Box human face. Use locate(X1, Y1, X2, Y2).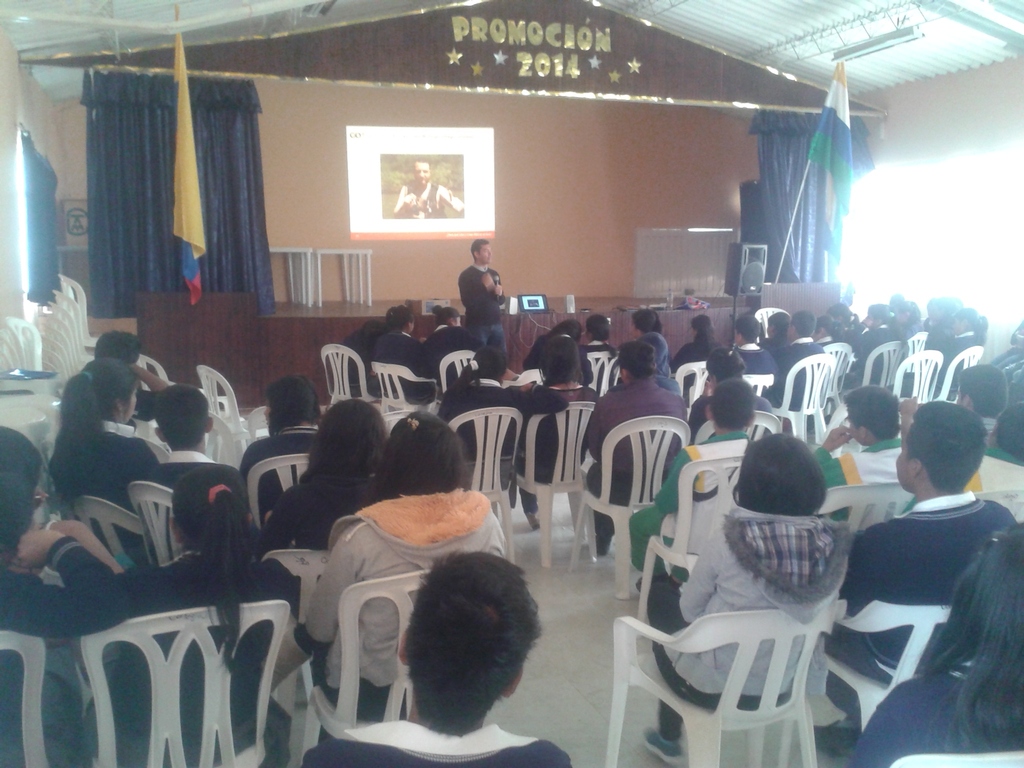
locate(848, 421, 863, 445).
